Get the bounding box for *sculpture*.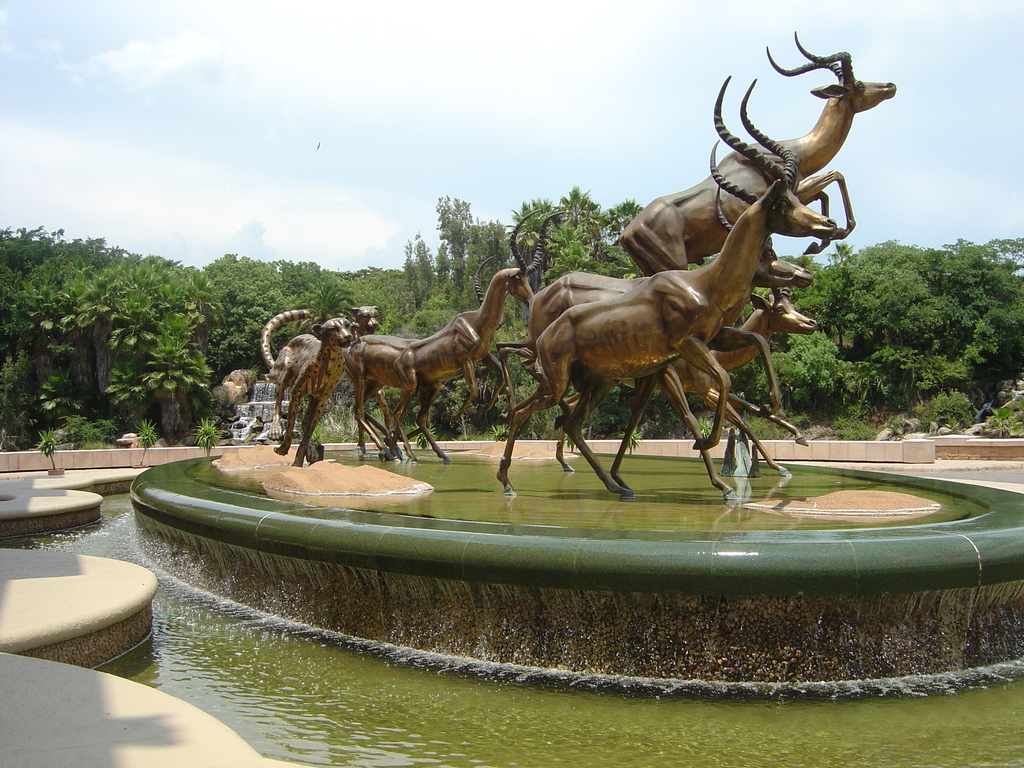
266,317,345,456.
